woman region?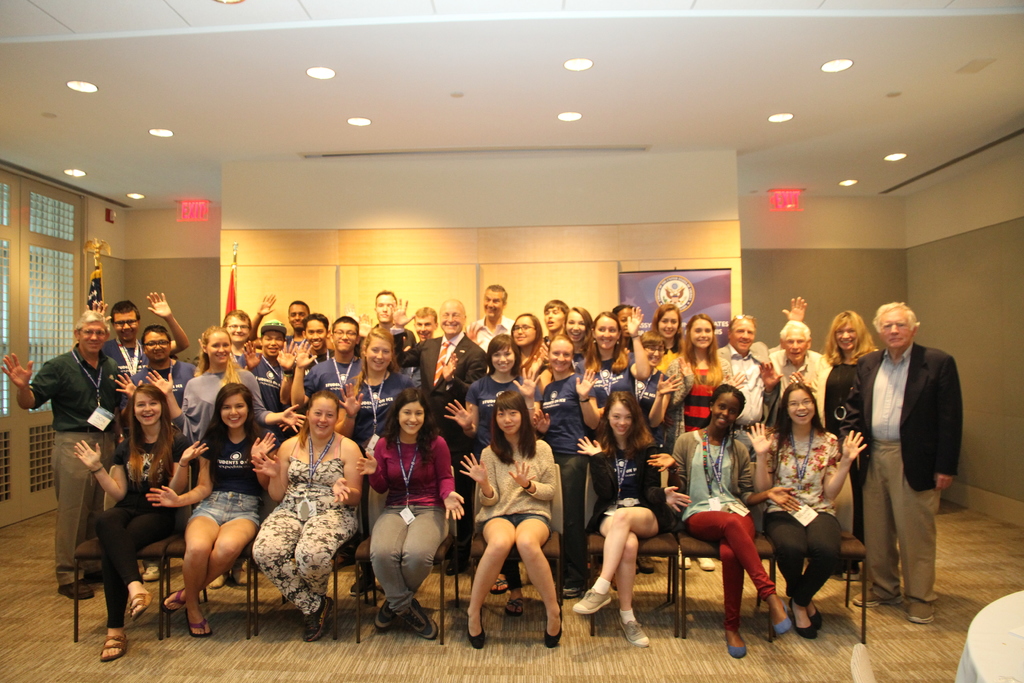
(765, 384, 877, 633)
